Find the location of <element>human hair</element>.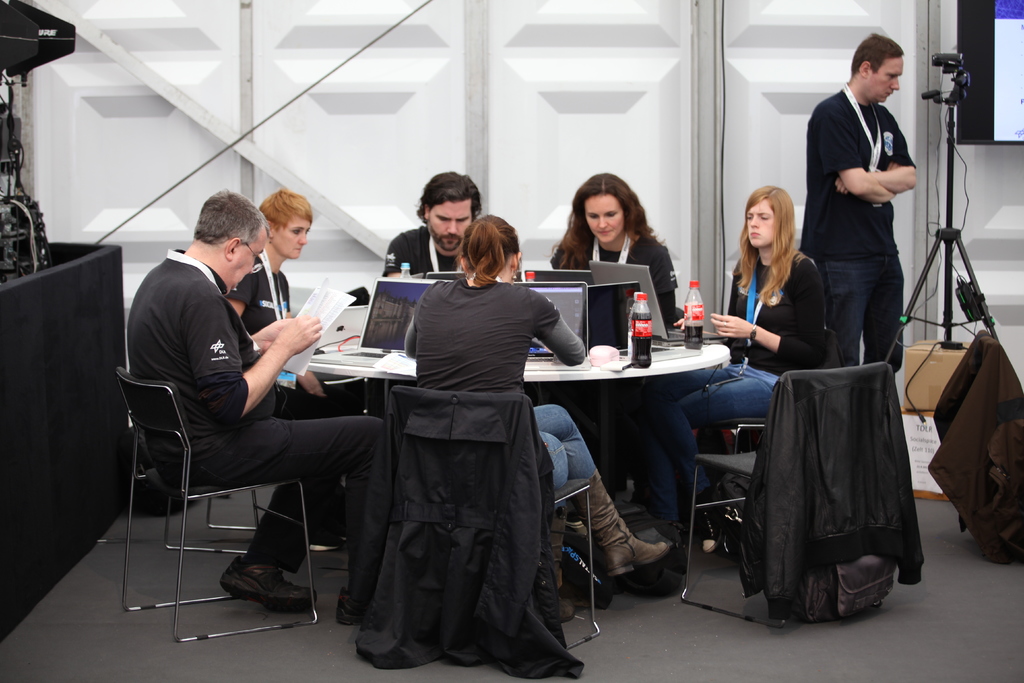
Location: [left=415, top=172, right=482, bottom=224].
